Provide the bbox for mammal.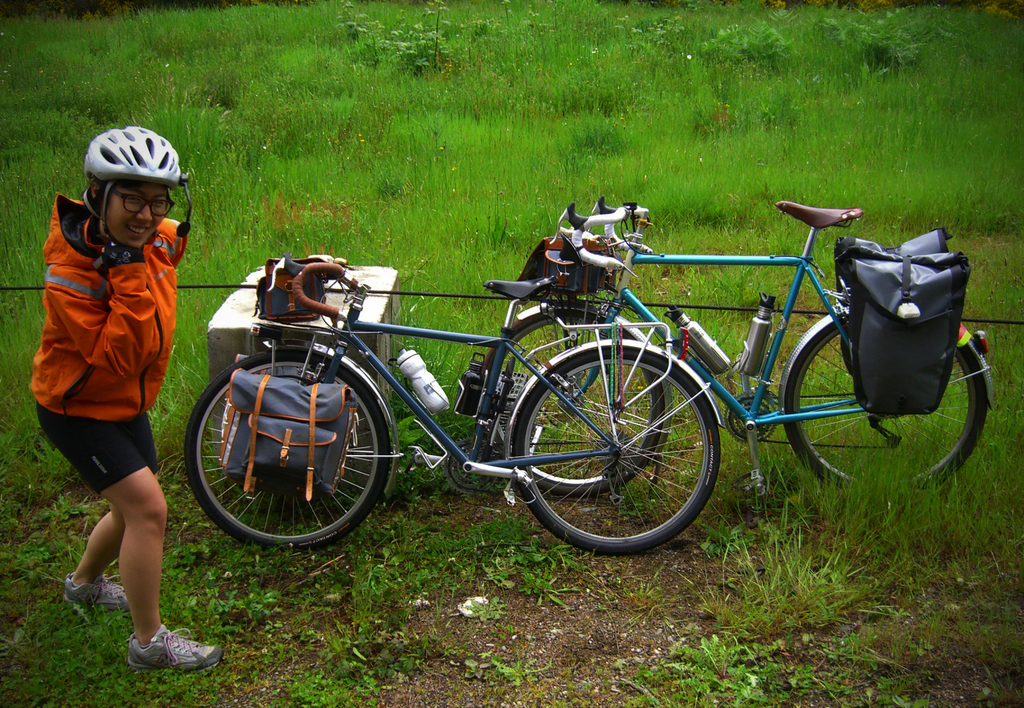
BBox(22, 118, 228, 672).
